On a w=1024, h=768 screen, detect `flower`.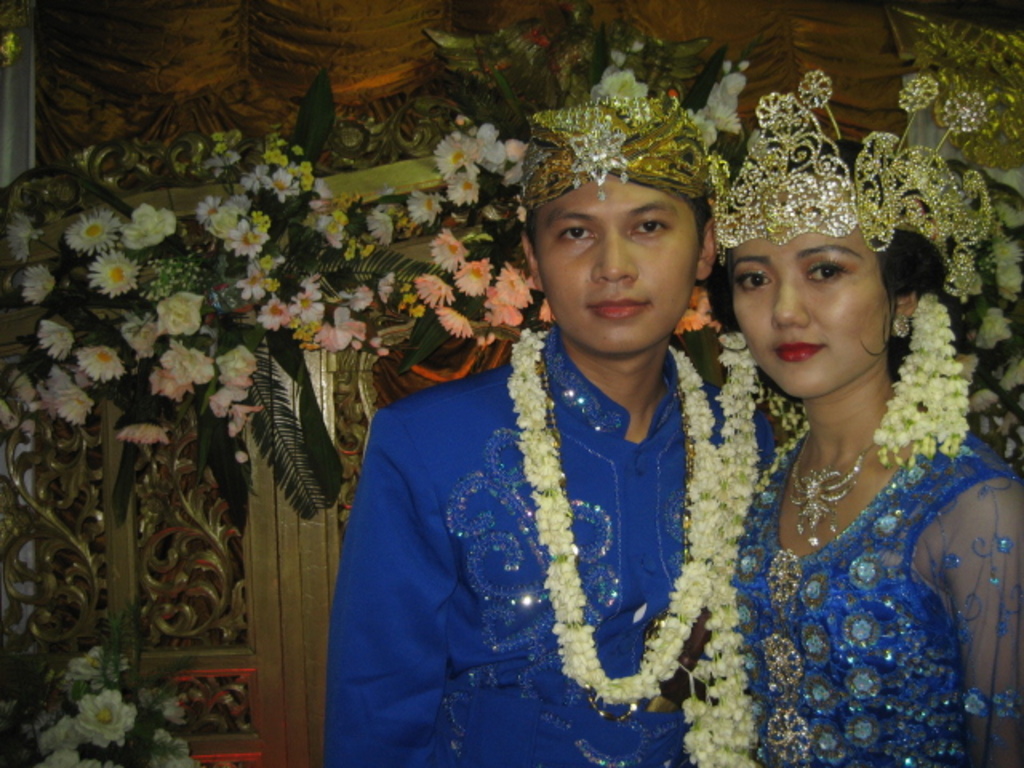
[left=690, top=106, right=720, bottom=146].
